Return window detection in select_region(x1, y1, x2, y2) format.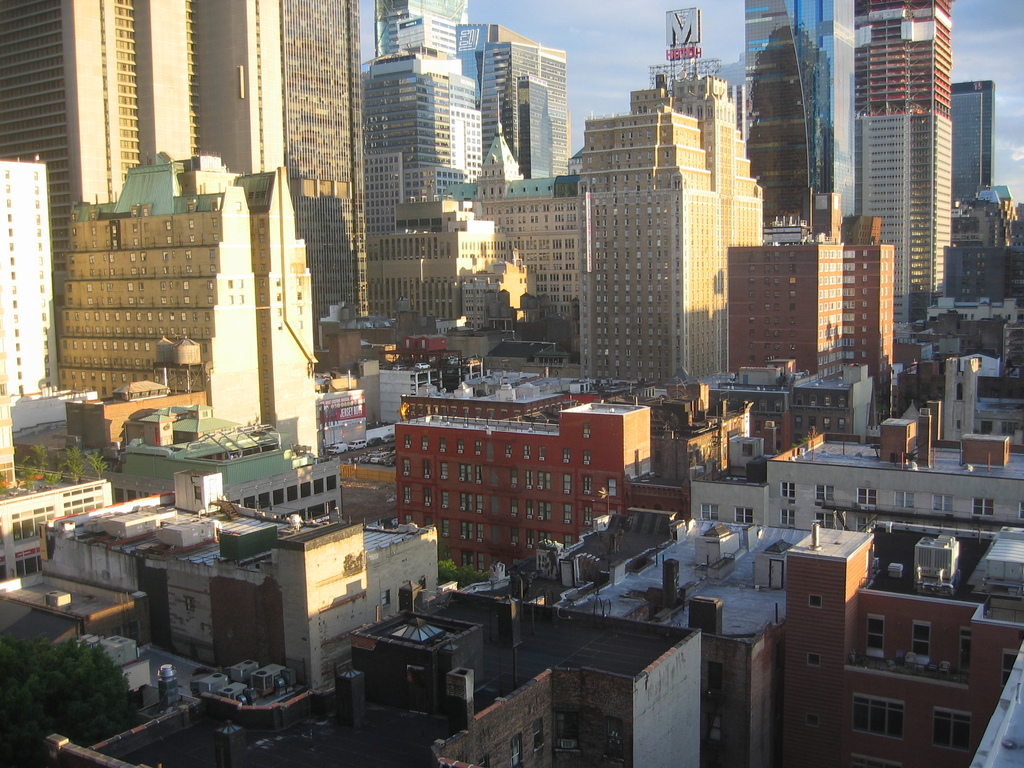
select_region(808, 594, 824, 607).
